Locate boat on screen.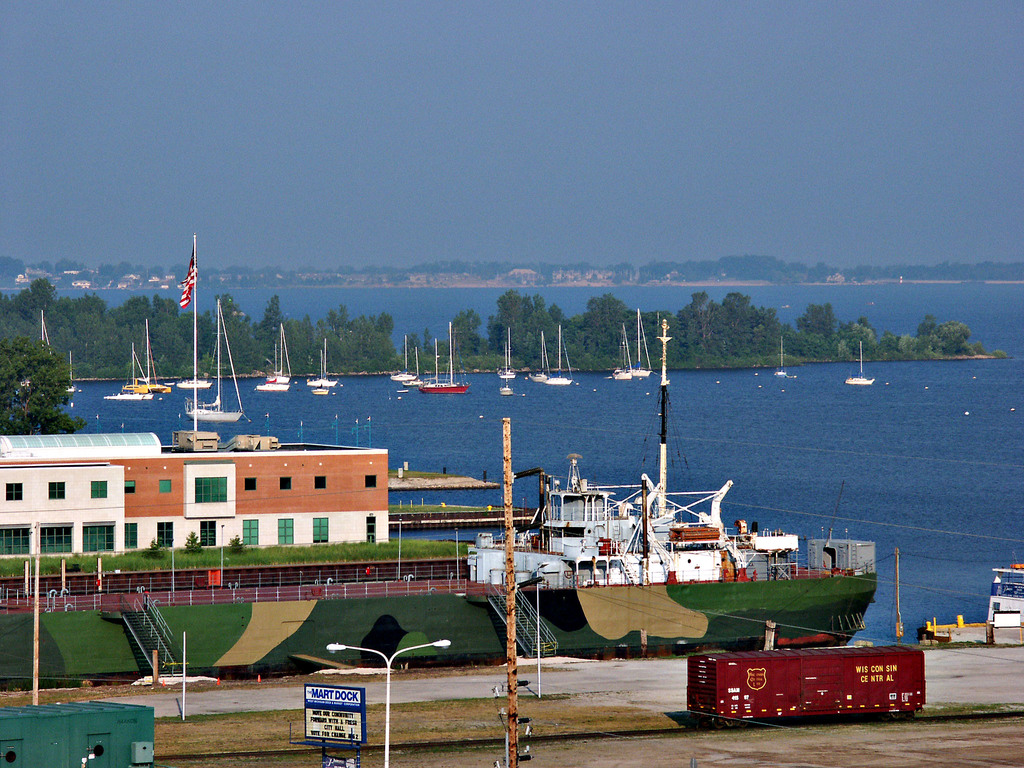
On screen at {"x1": 989, "y1": 553, "x2": 1023, "y2": 627}.
